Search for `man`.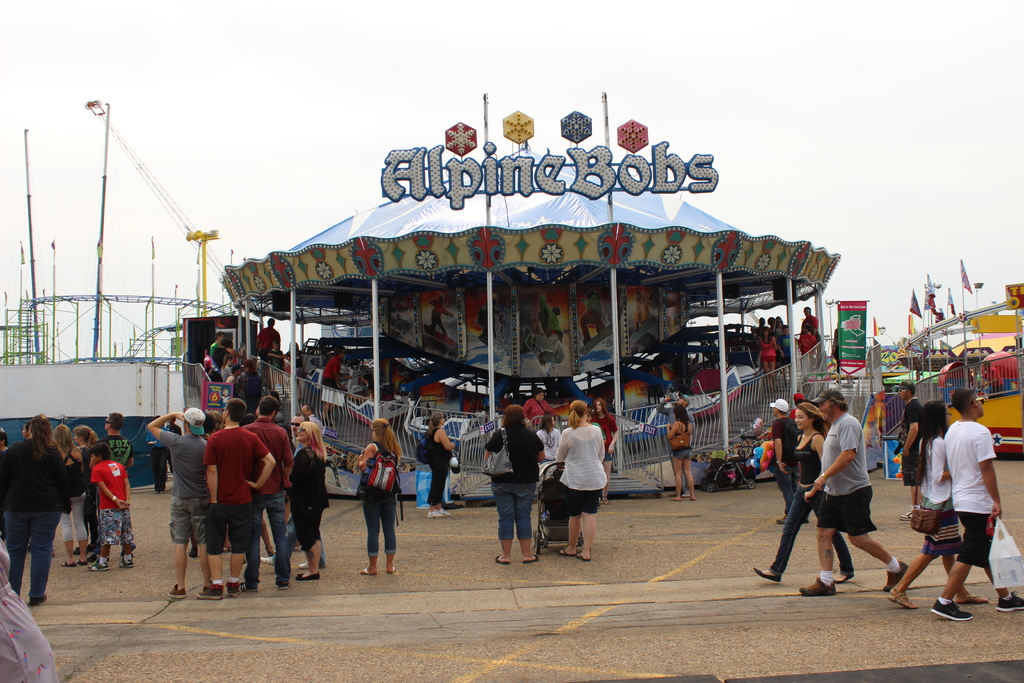
Found at bbox=(319, 345, 351, 425).
